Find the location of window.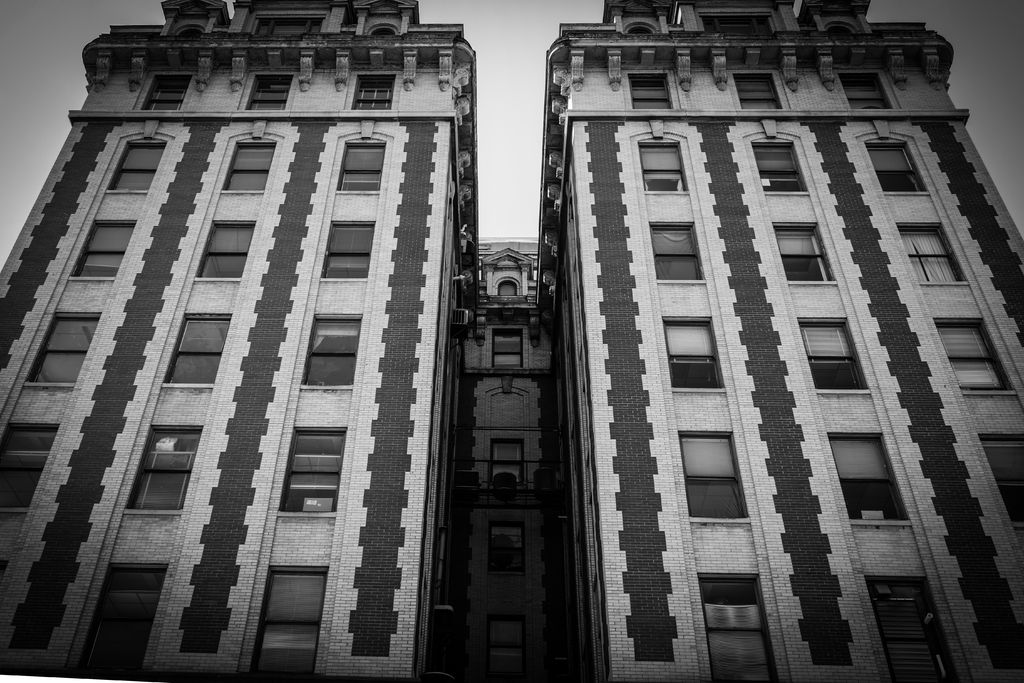
Location: <box>627,65,682,111</box>.
